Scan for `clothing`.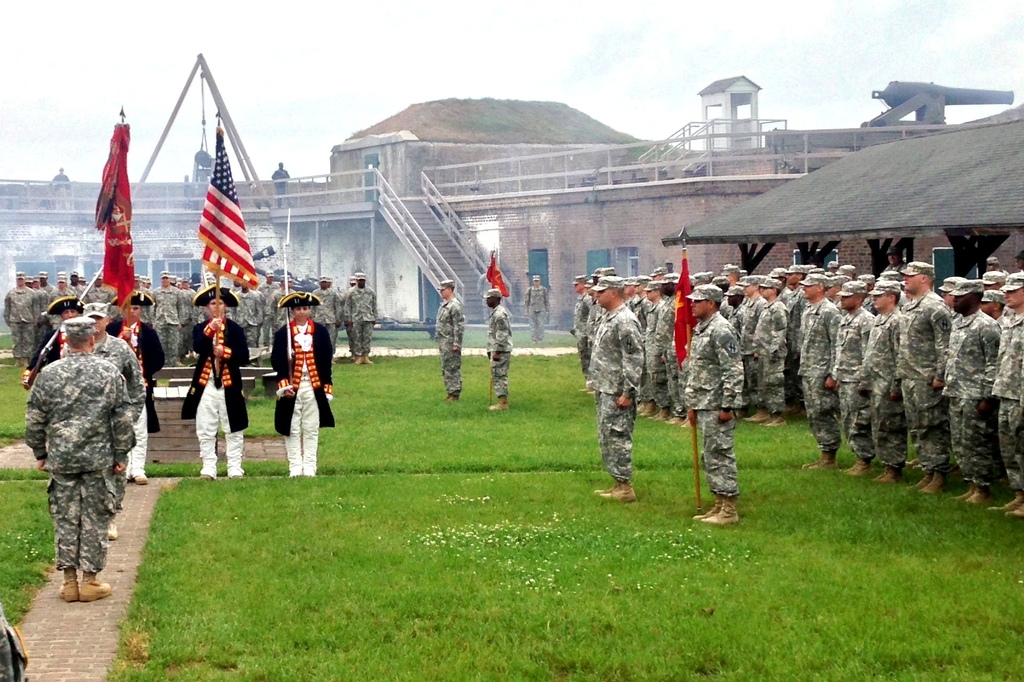
Scan result: 724:284:753:346.
